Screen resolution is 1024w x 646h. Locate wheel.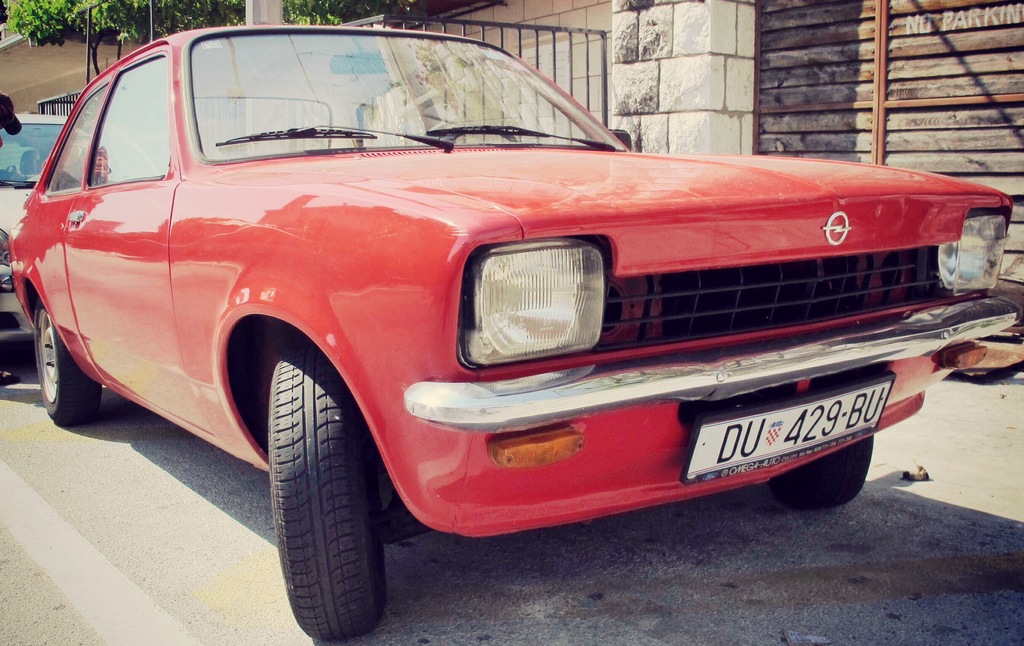
region(260, 353, 382, 634).
